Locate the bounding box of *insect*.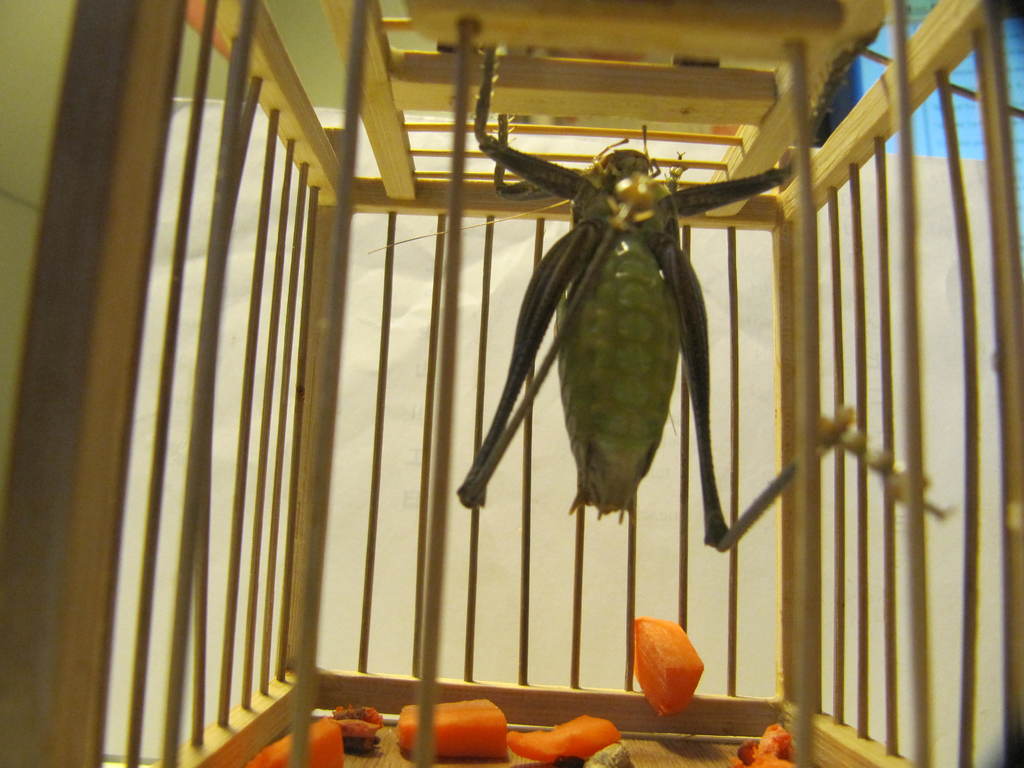
Bounding box: 364 42 1023 549.
